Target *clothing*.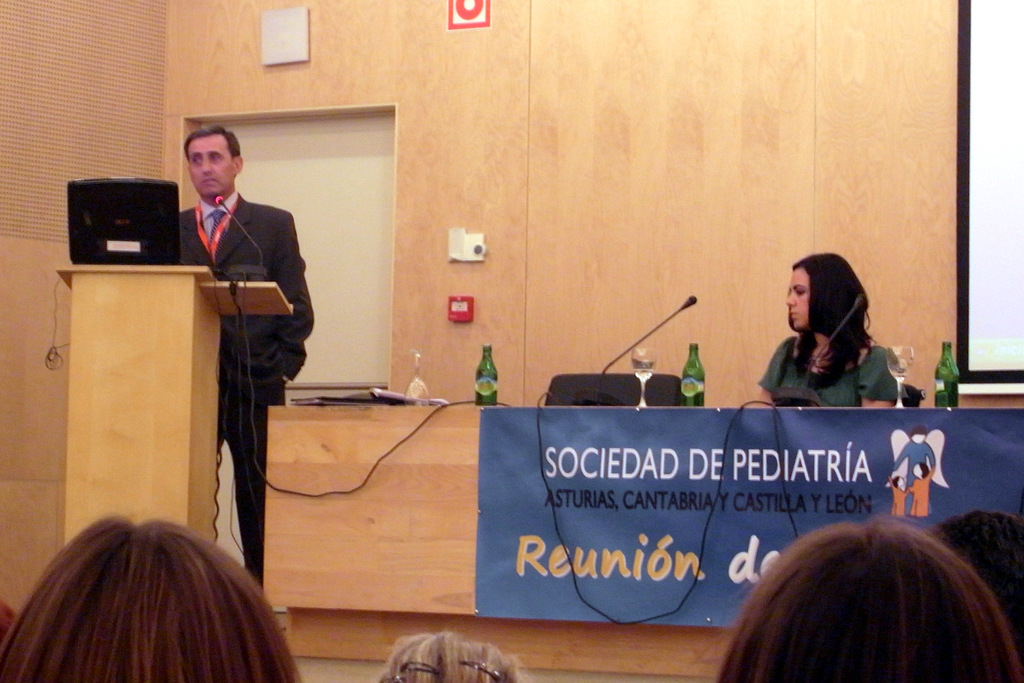
Target region: (746,333,900,410).
